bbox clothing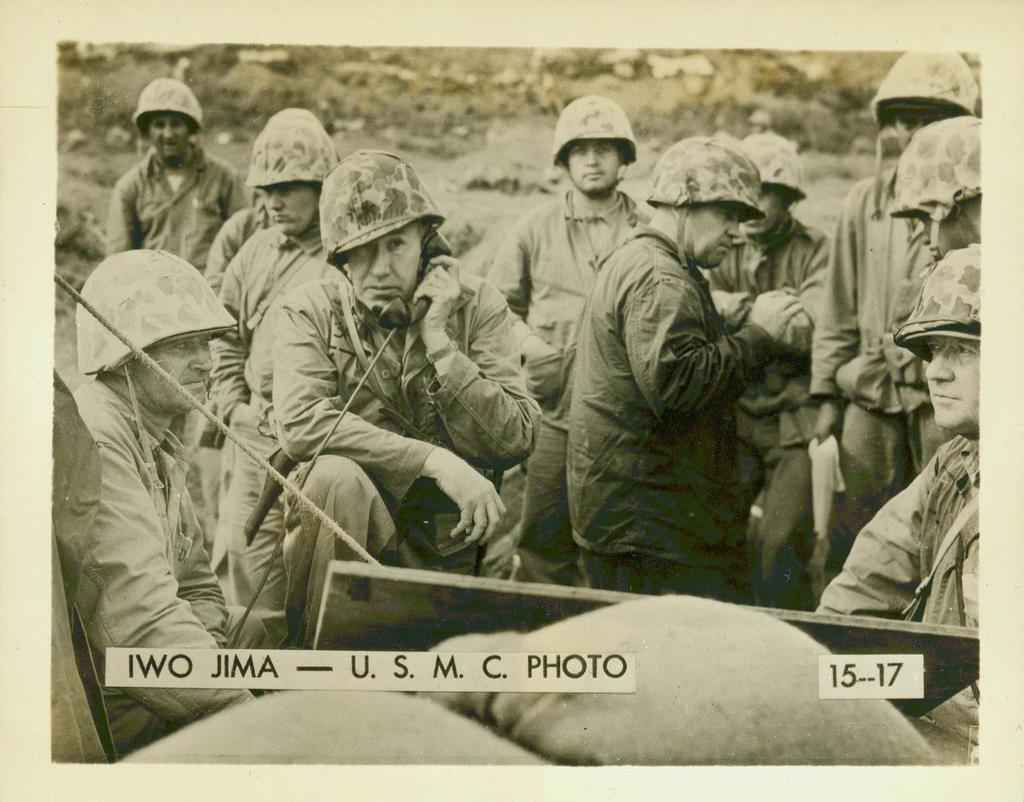
{"left": 822, "top": 172, "right": 935, "bottom": 415}
